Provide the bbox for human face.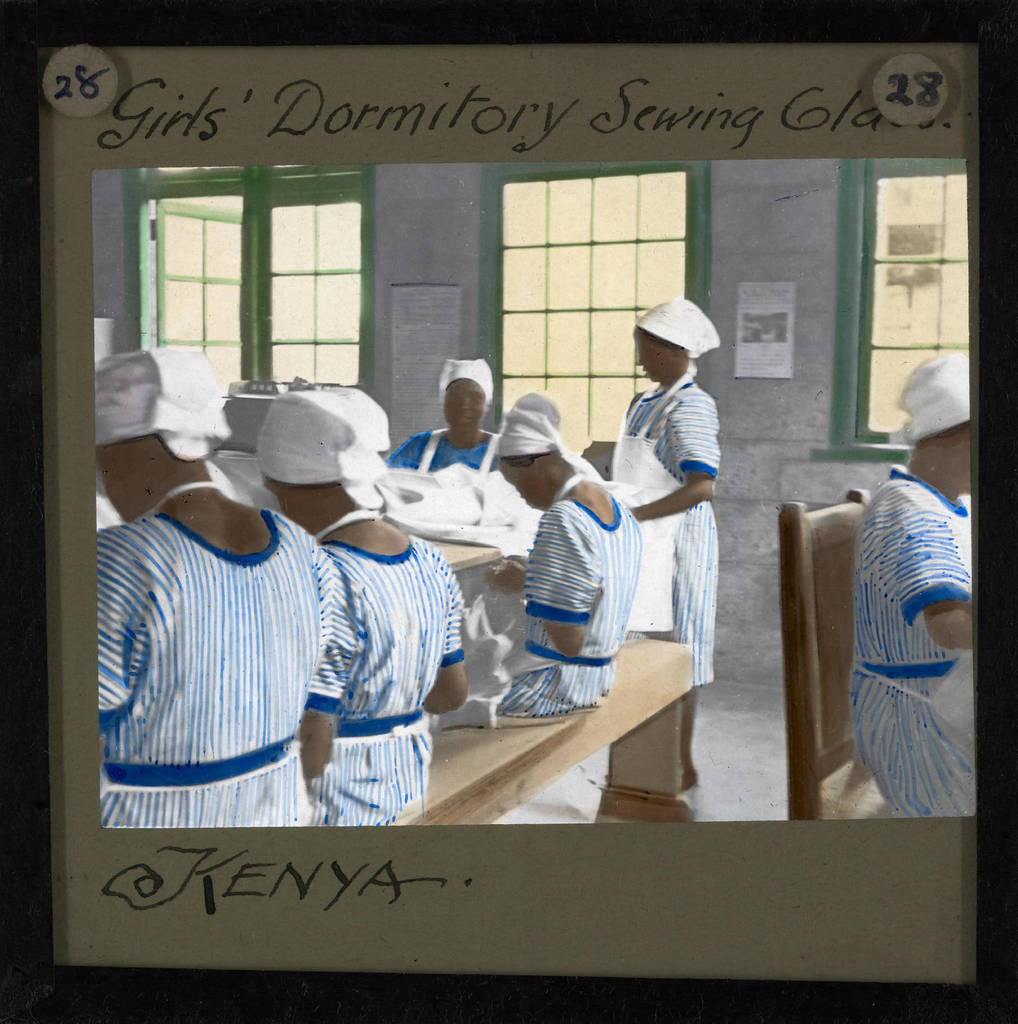
(634,331,671,381).
